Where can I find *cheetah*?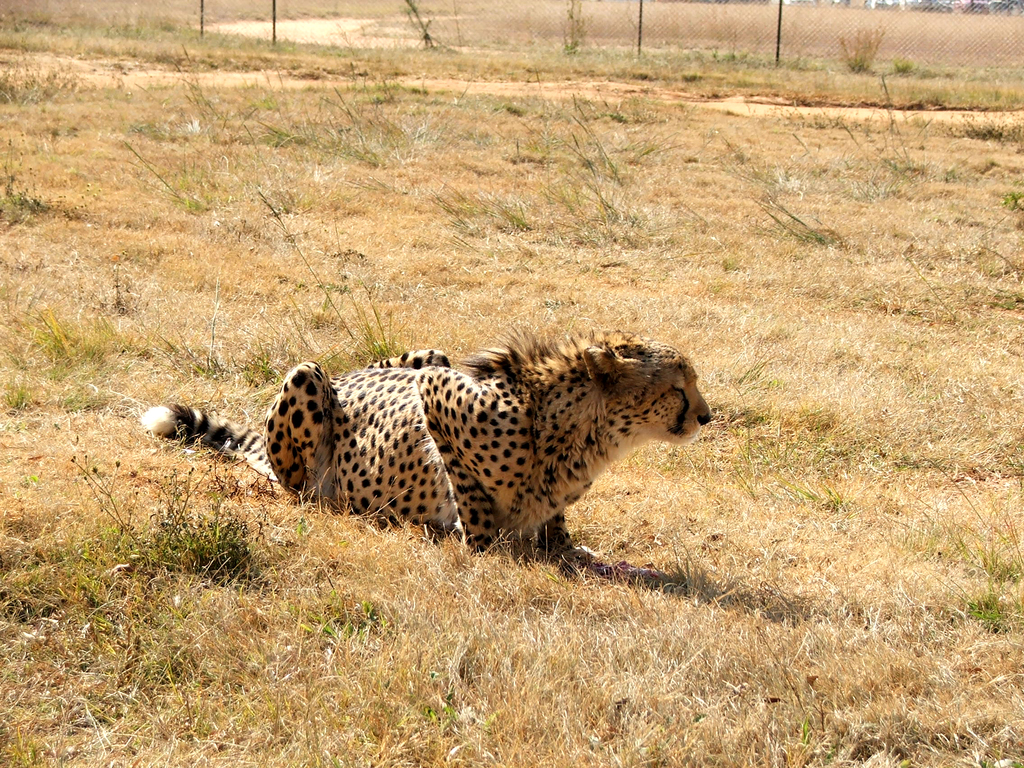
You can find it at BBox(146, 325, 710, 567).
